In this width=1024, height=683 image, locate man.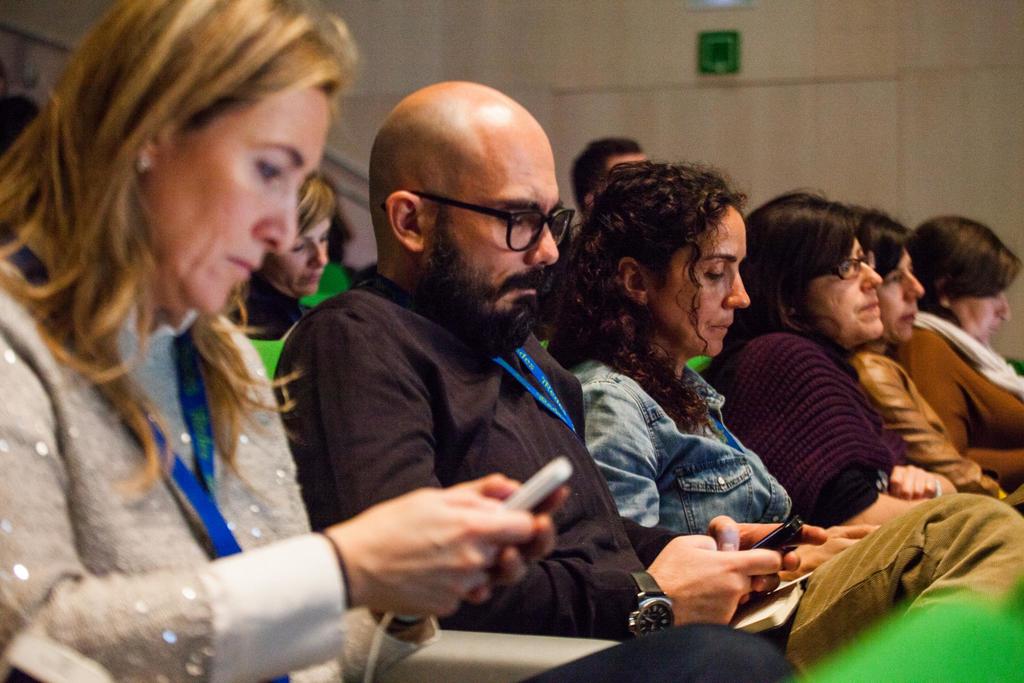
Bounding box: Rect(575, 141, 656, 218).
